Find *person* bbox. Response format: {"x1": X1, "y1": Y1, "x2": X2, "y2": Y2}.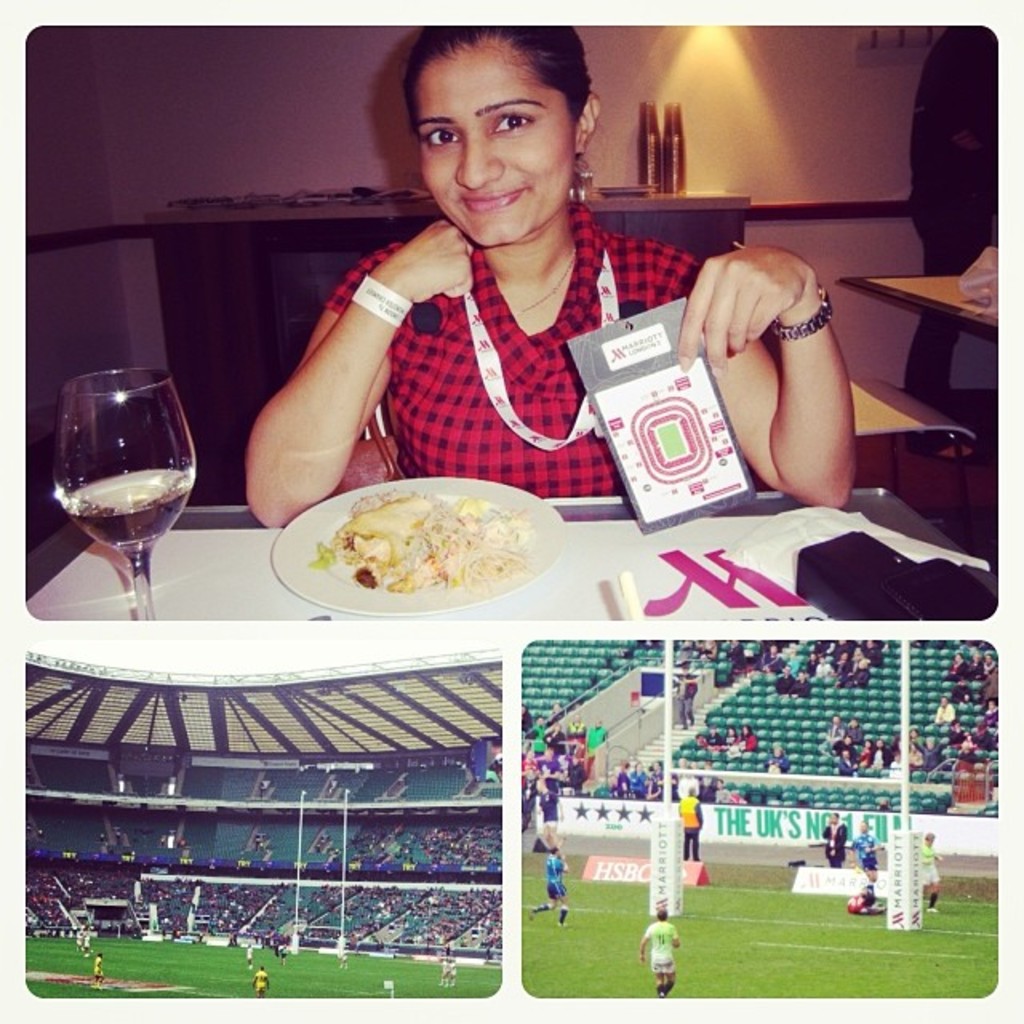
{"x1": 837, "y1": 747, "x2": 861, "y2": 774}.
